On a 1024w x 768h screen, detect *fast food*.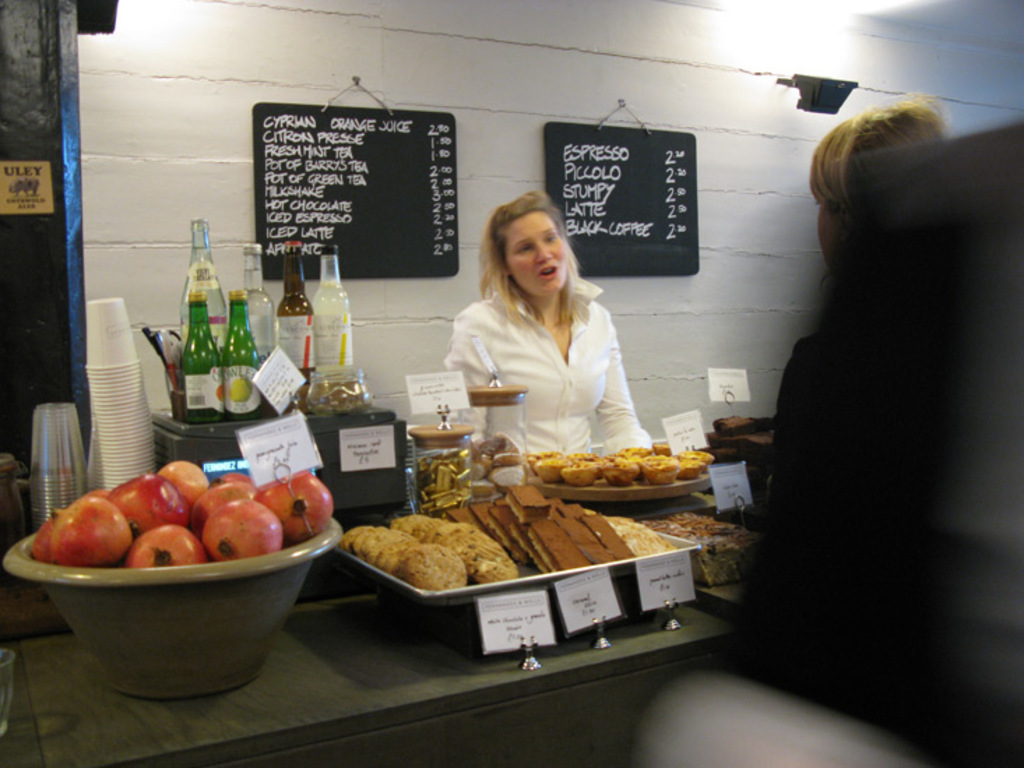
detection(457, 524, 528, 584).
